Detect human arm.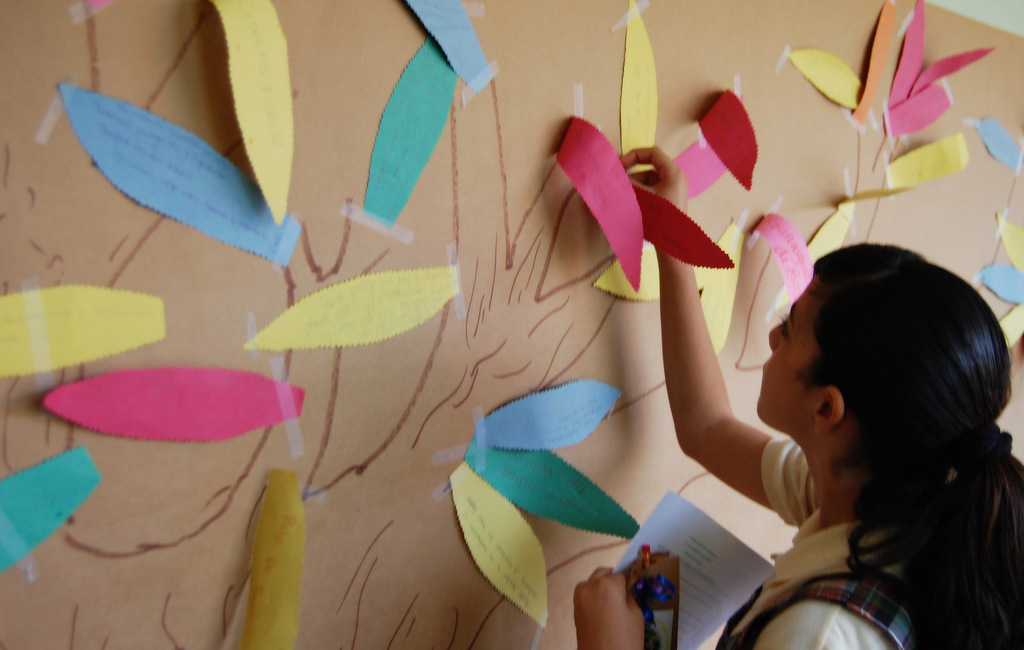
Detected at [left=571, top=569, right=877, bottom=649].
